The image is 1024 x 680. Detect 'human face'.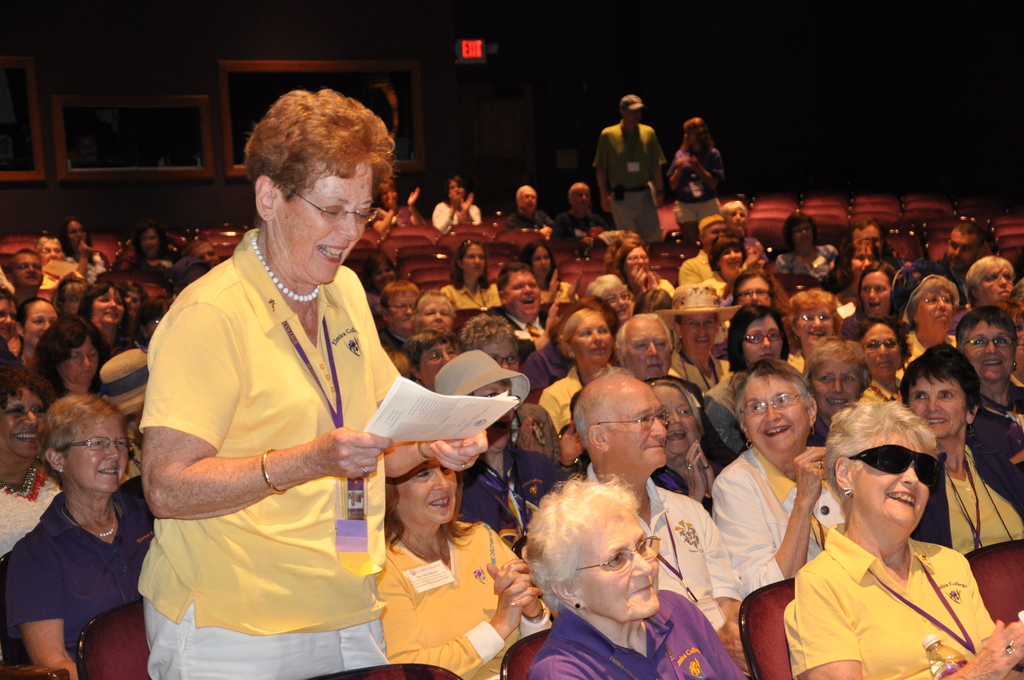
Detection: <bbox>707, 225, 726, 250</bbox>.
